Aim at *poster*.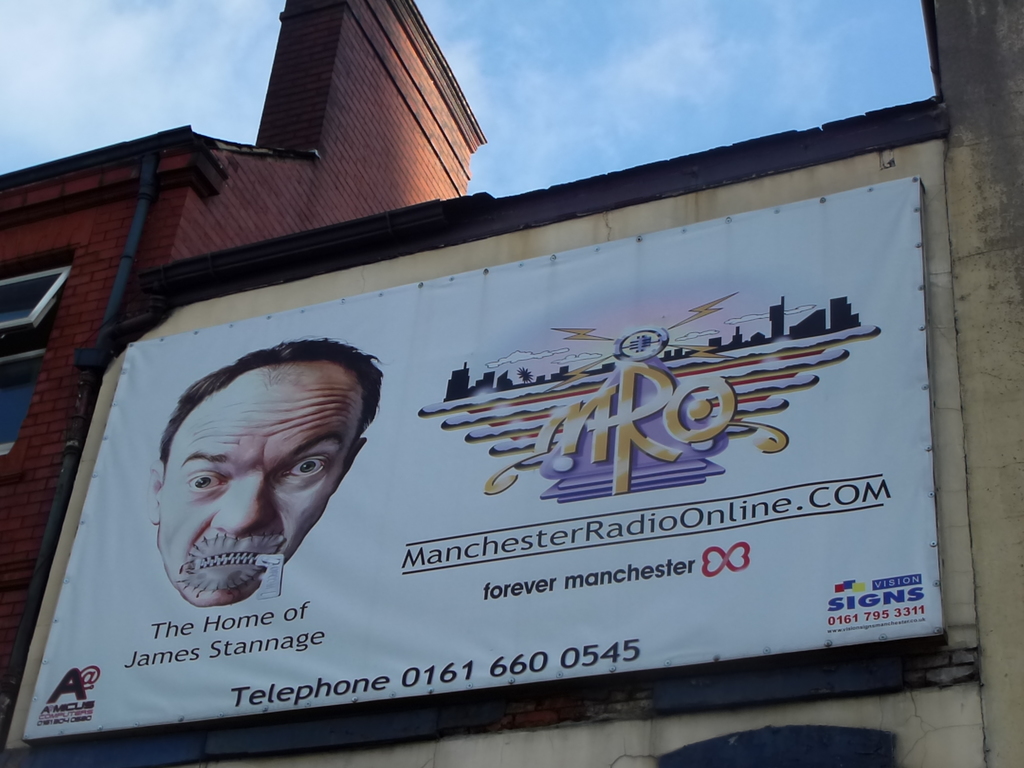
Aimed at region(24, 177, 945, 742).
